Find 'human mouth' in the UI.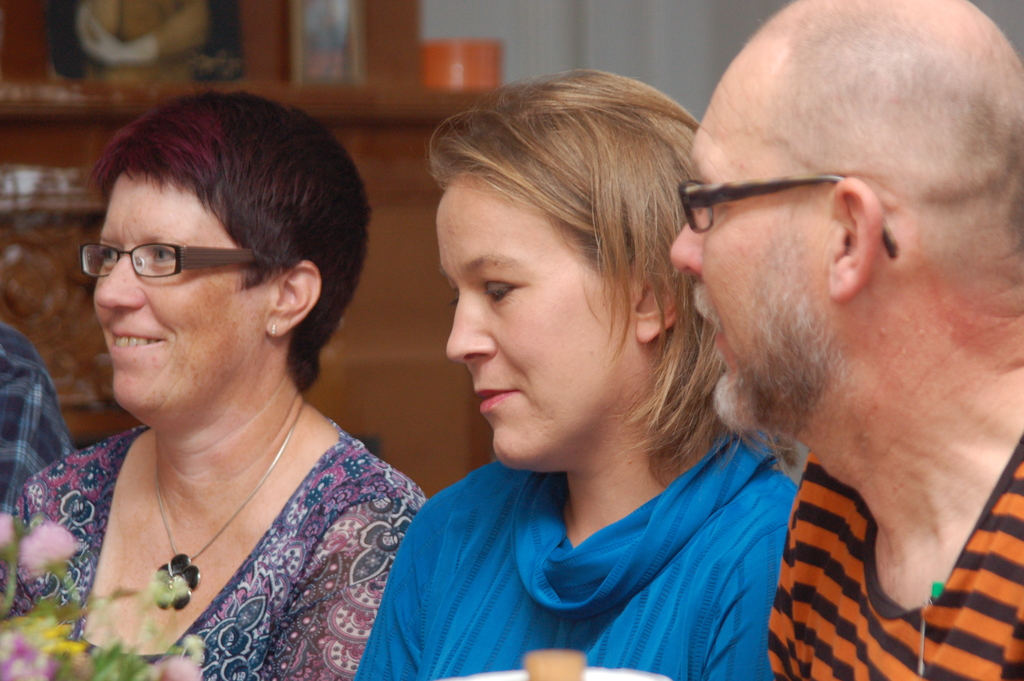
UI element at [470,386,521,418].
